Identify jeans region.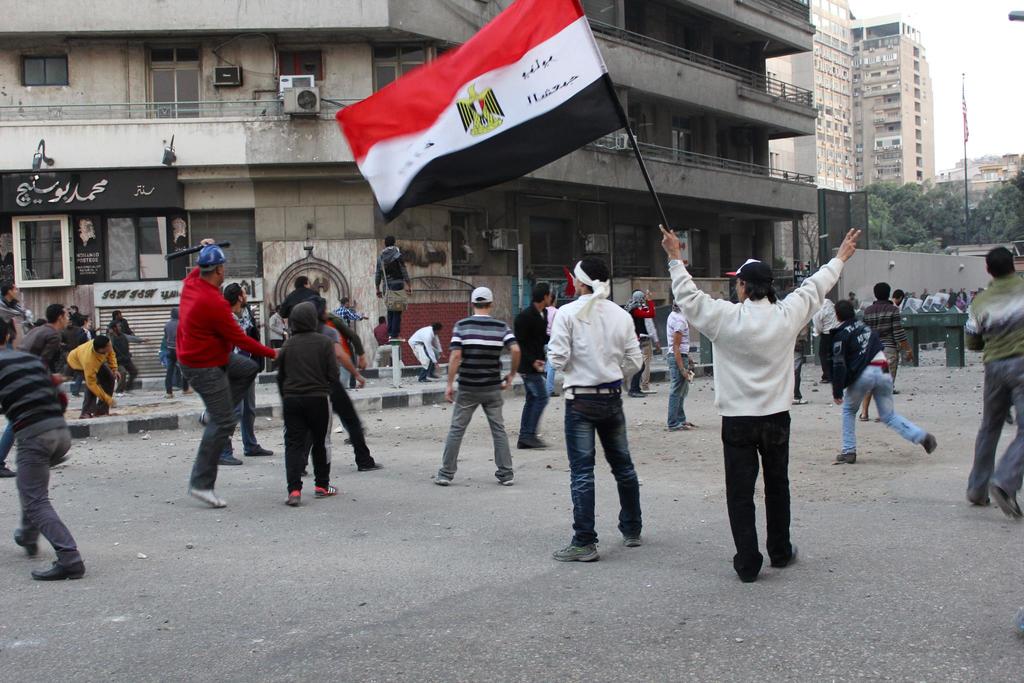
Region: 165/345/190/394.
